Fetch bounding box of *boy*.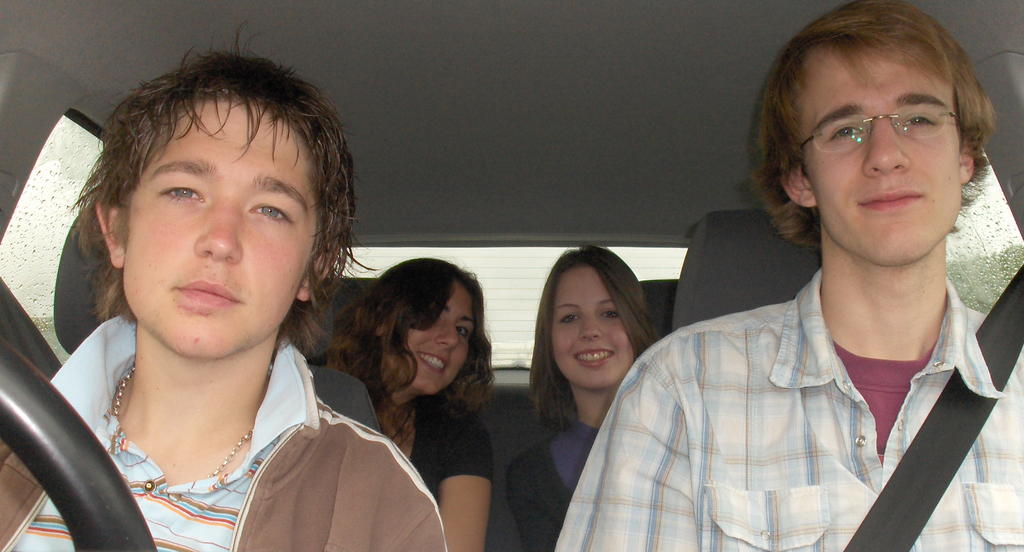
Bbox: <bbox>0, 19, 465, 551</bbox>.
